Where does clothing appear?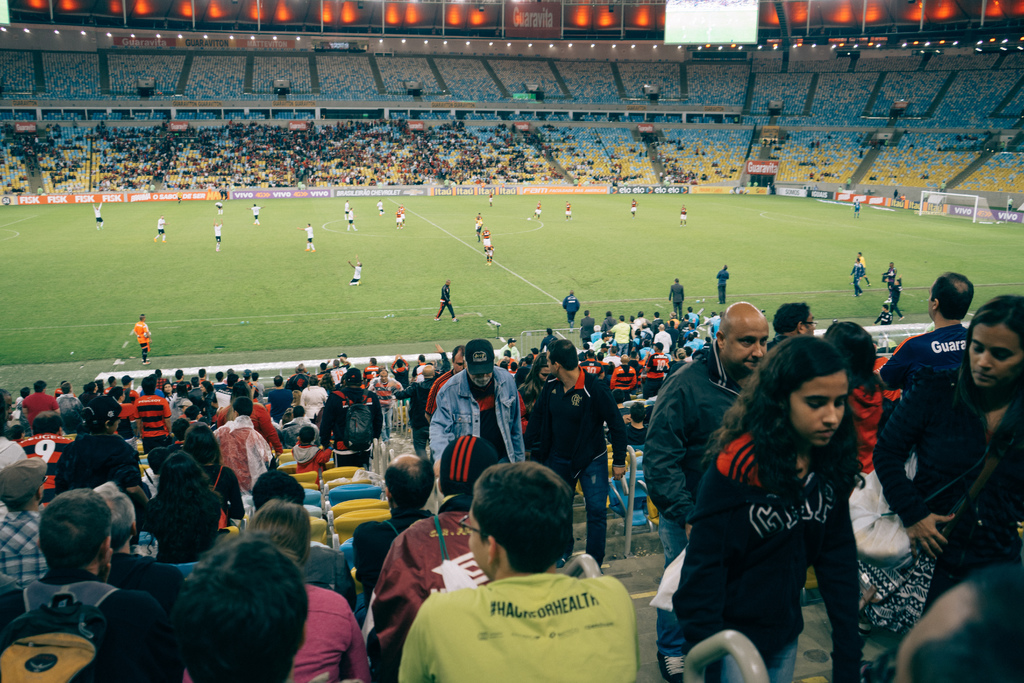
Appears at box(393, 557, 643, 682).
